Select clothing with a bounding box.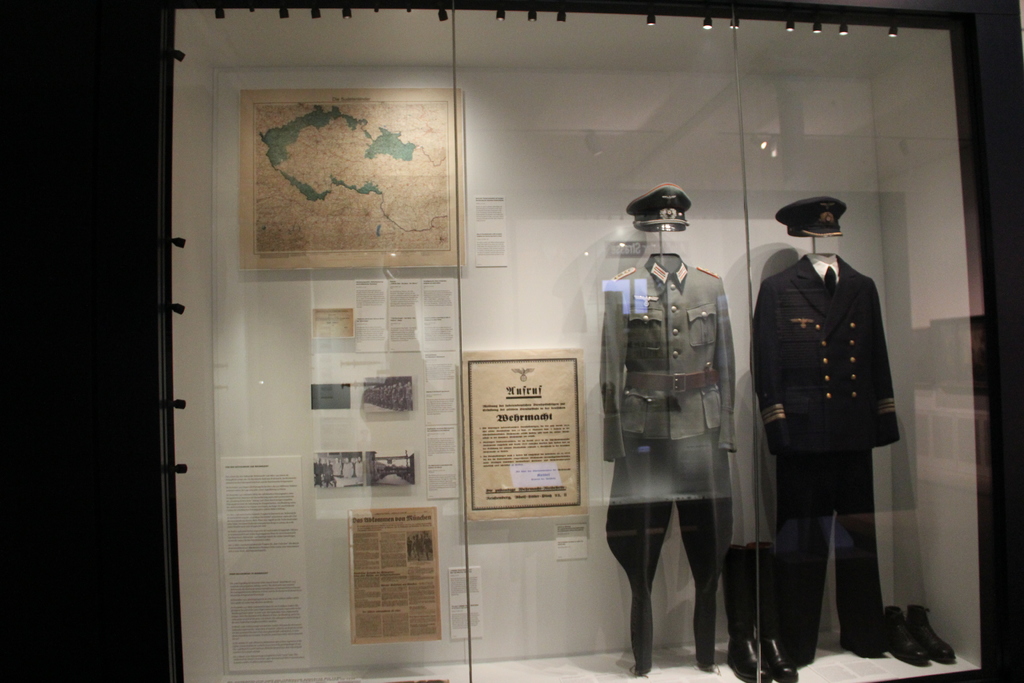
locate(751, 211, 910, 633).
